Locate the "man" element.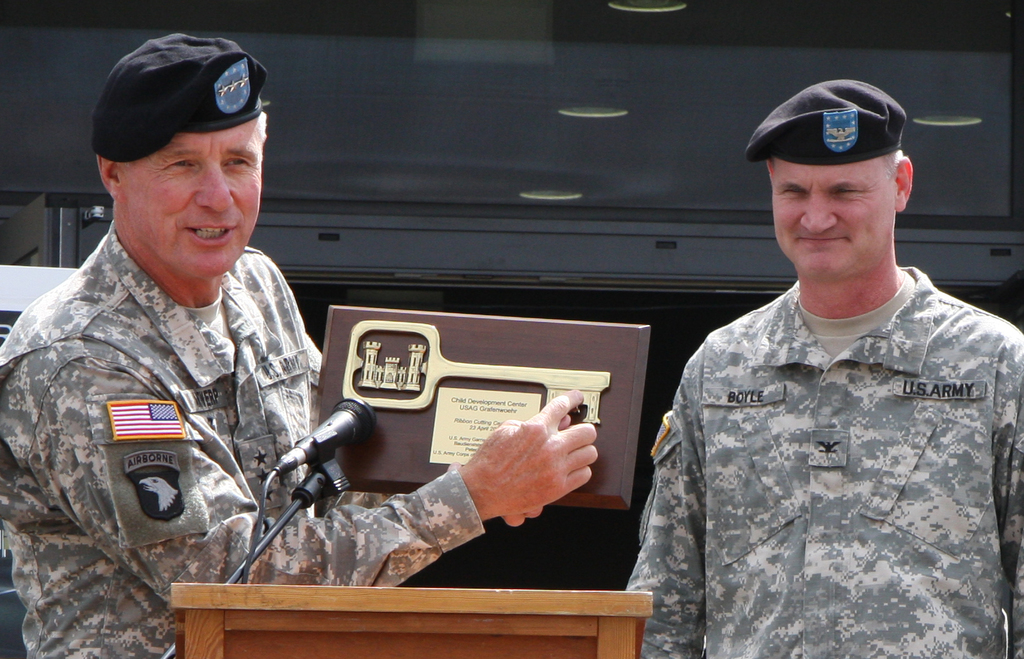
Element bbox: {"x1": 0, "y1": 32, "x2": 600, "y2": 658}.
